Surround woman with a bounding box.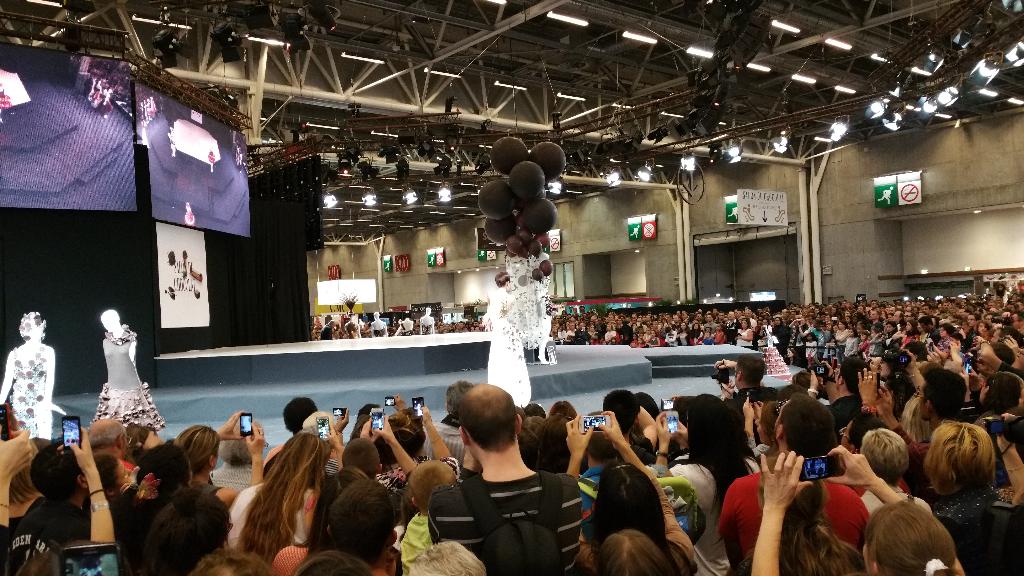
bbox=[0, 309, 69, 438].
